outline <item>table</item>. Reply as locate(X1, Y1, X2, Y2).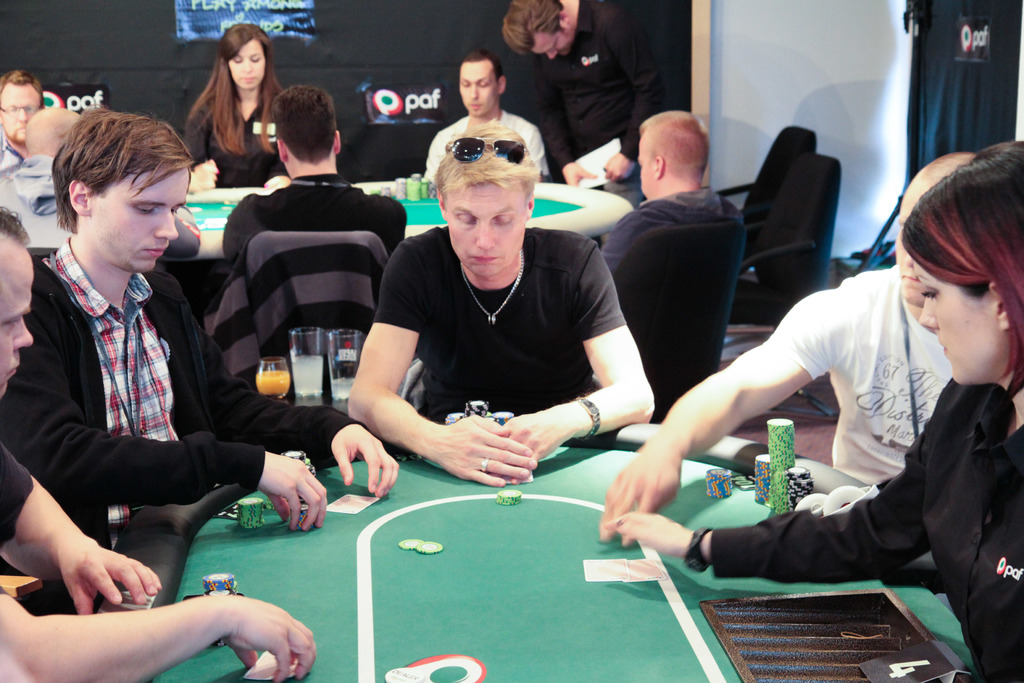
locate(5, 169, 640, 245).
